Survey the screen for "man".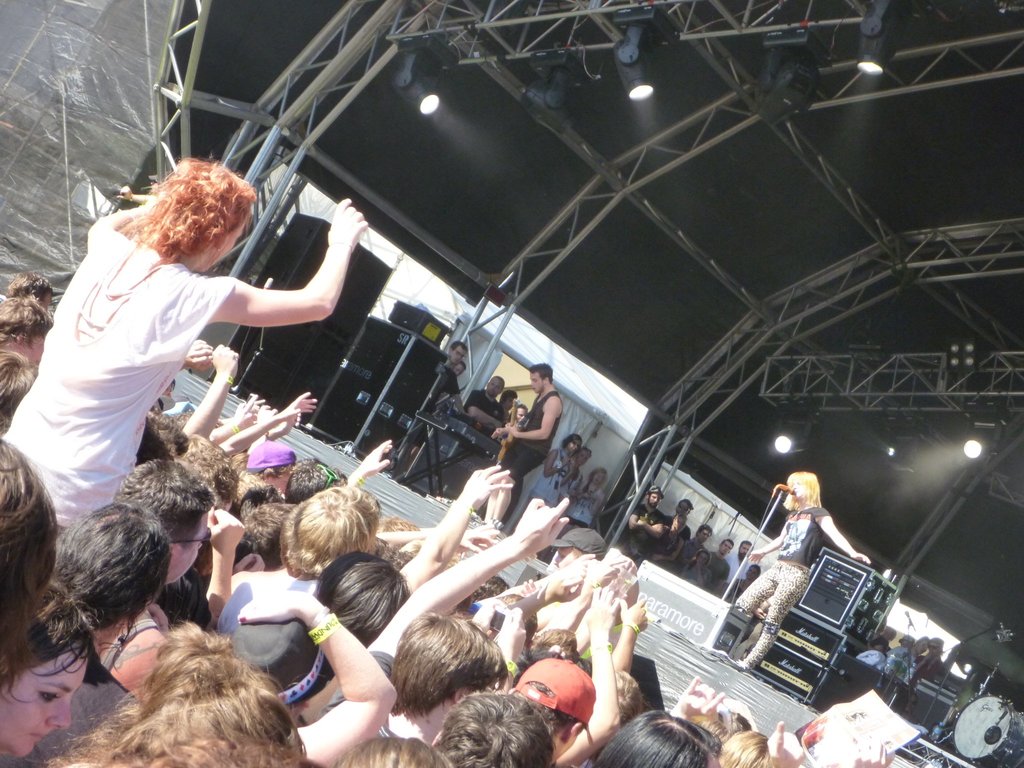
Survey found: bbox(460, 369, 506, 439).
